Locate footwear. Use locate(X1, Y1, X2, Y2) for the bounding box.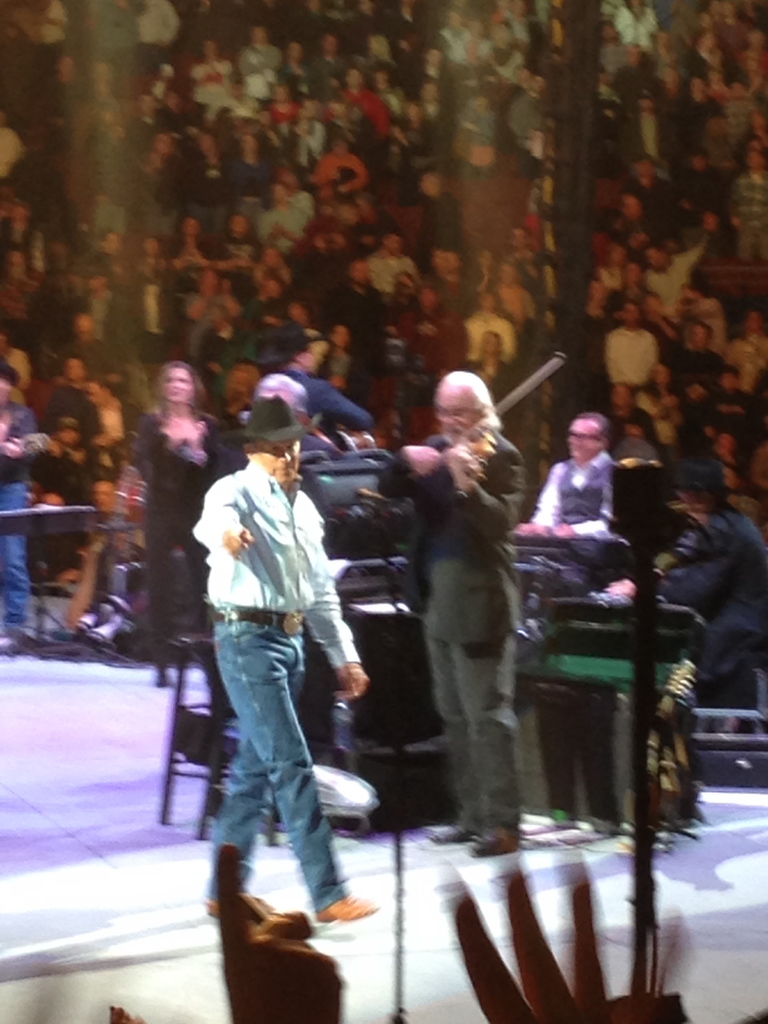
locate(316, 893, 378, 923).
